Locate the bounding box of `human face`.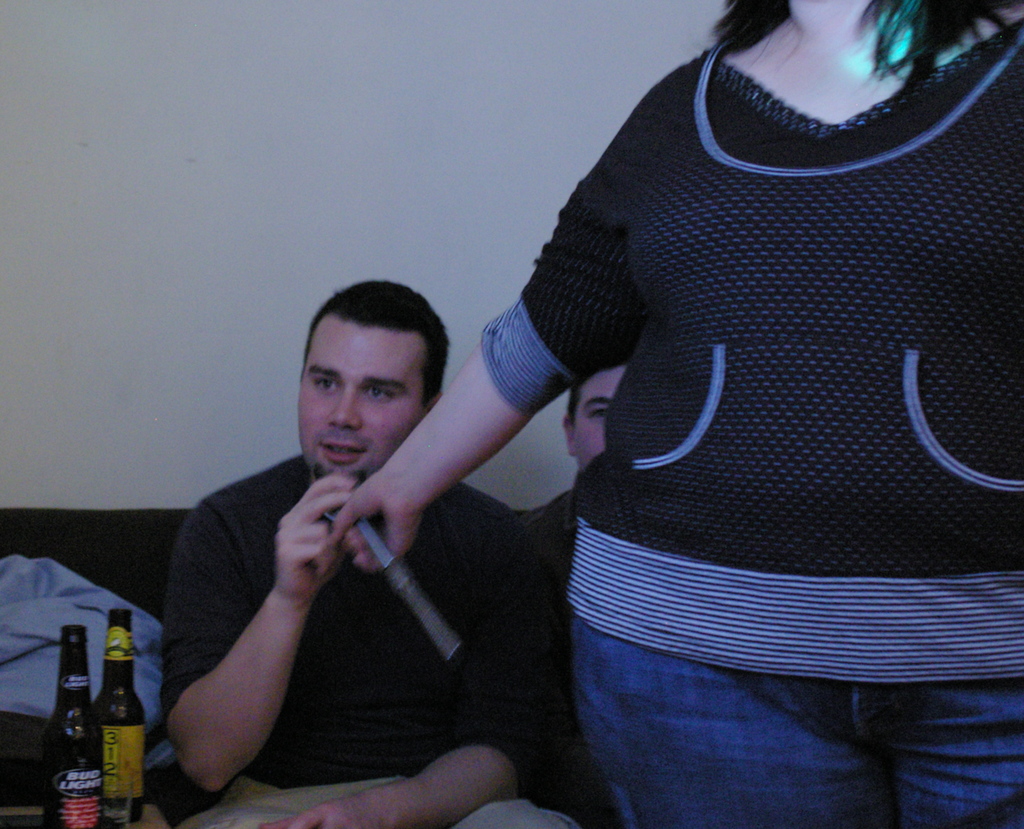
Bounding box: {"left": 293, "top": 311, "right": 434, "bottom": 479}.
